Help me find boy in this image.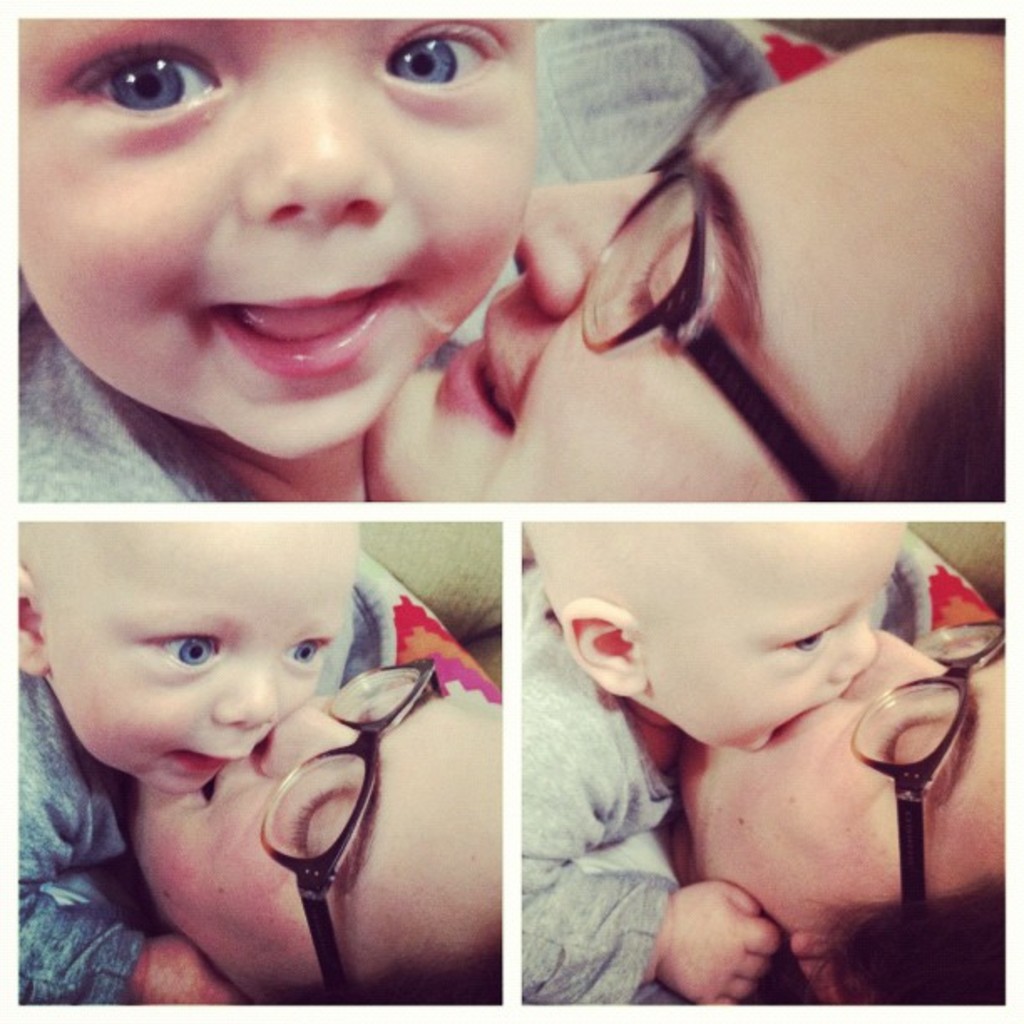
Found it: bbox=[522, 510, 897, 996].
